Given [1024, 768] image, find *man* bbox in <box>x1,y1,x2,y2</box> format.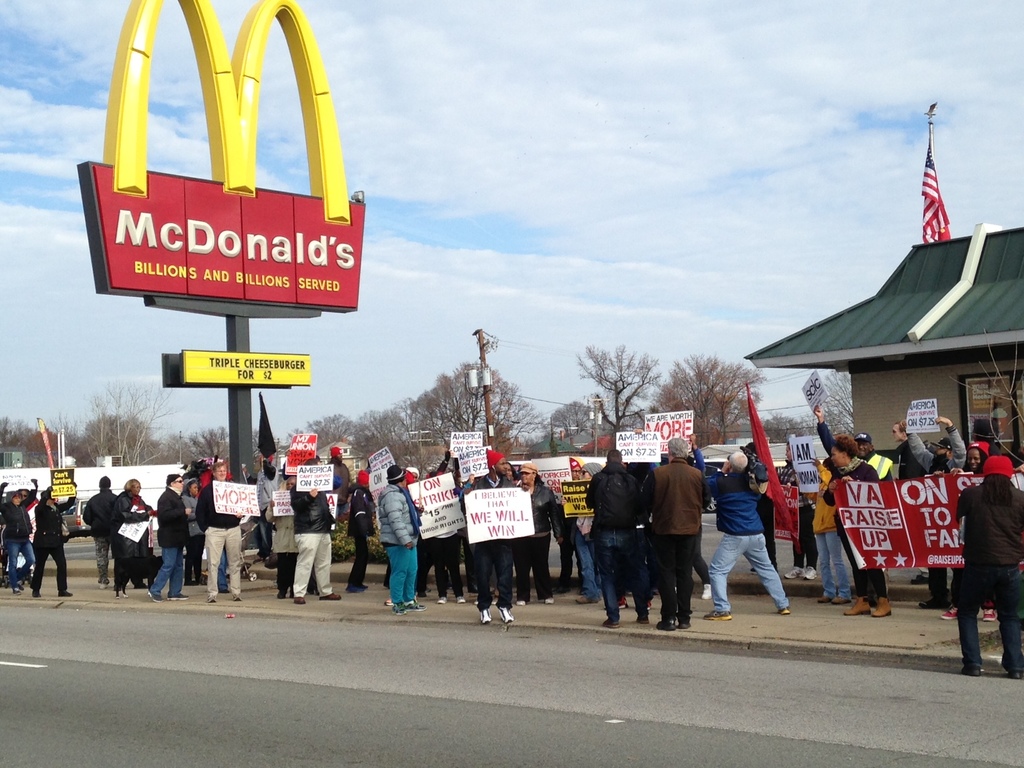
<box>898,412,966,616</box>.
